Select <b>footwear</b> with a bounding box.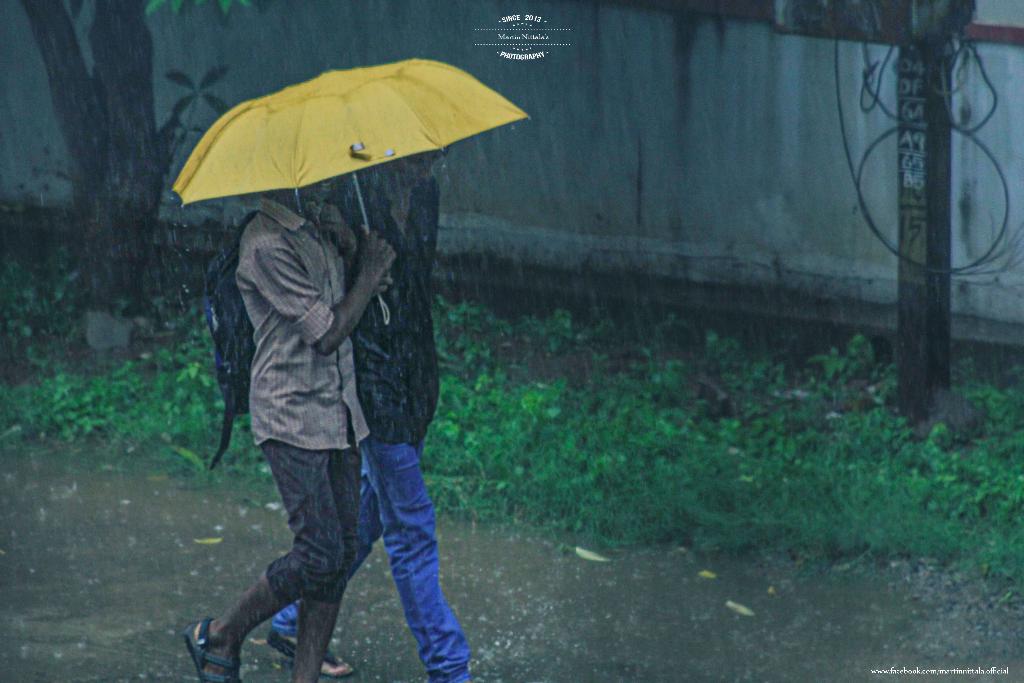
268/625/355/675.
